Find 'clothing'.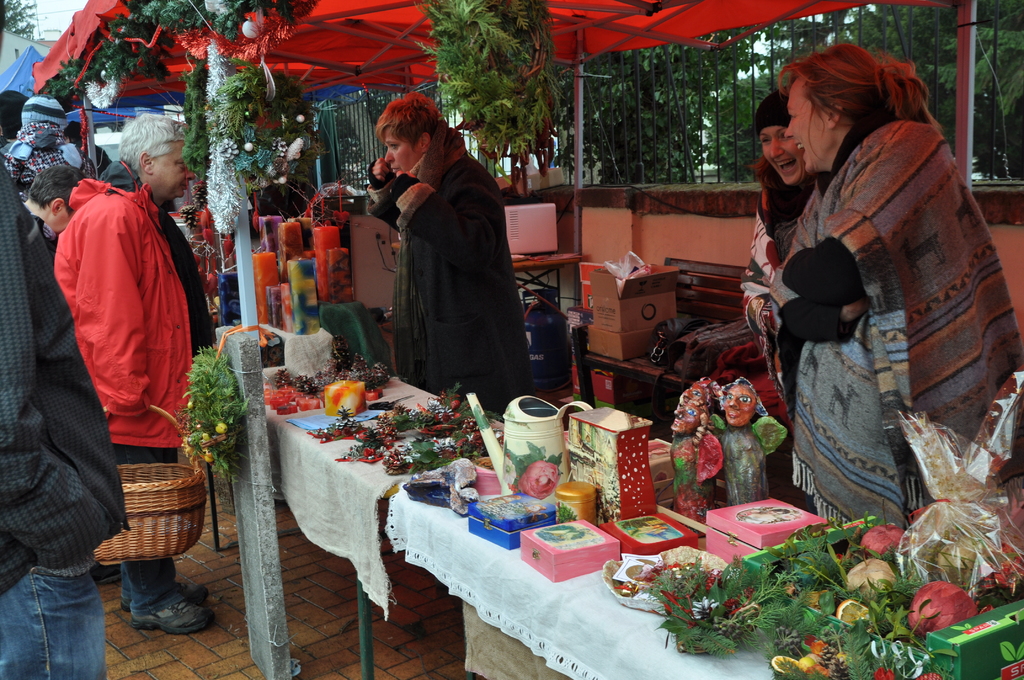
l=5, t=120, r=69, b=198.
